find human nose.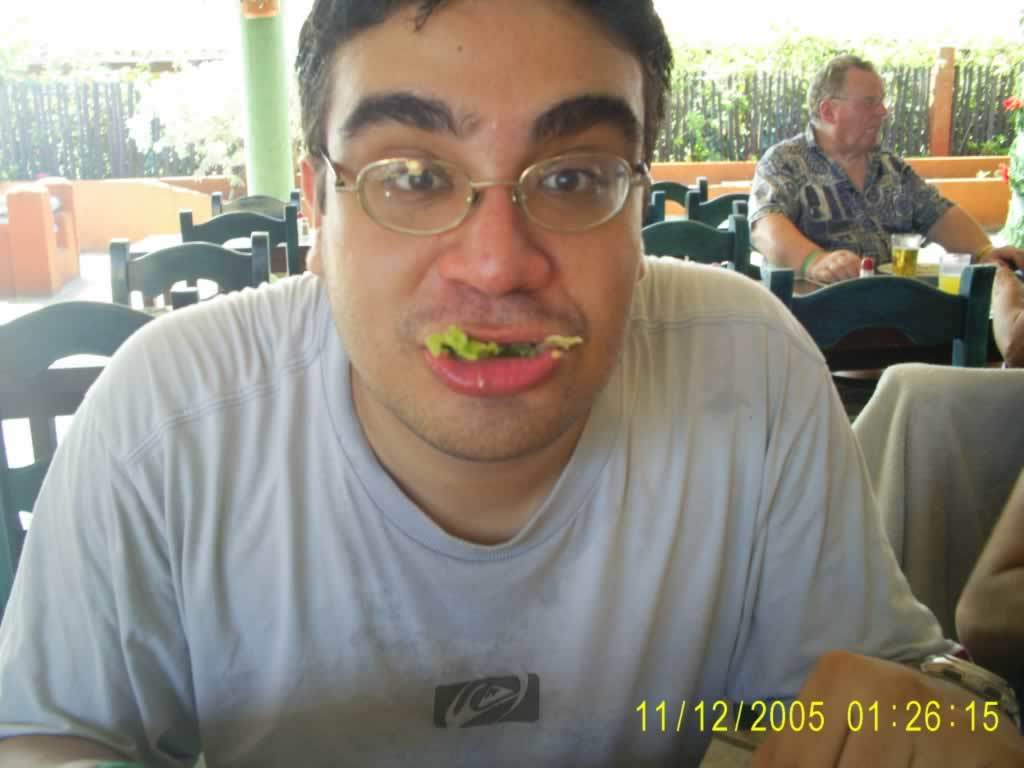
box=[441, 192, 553, 296].
